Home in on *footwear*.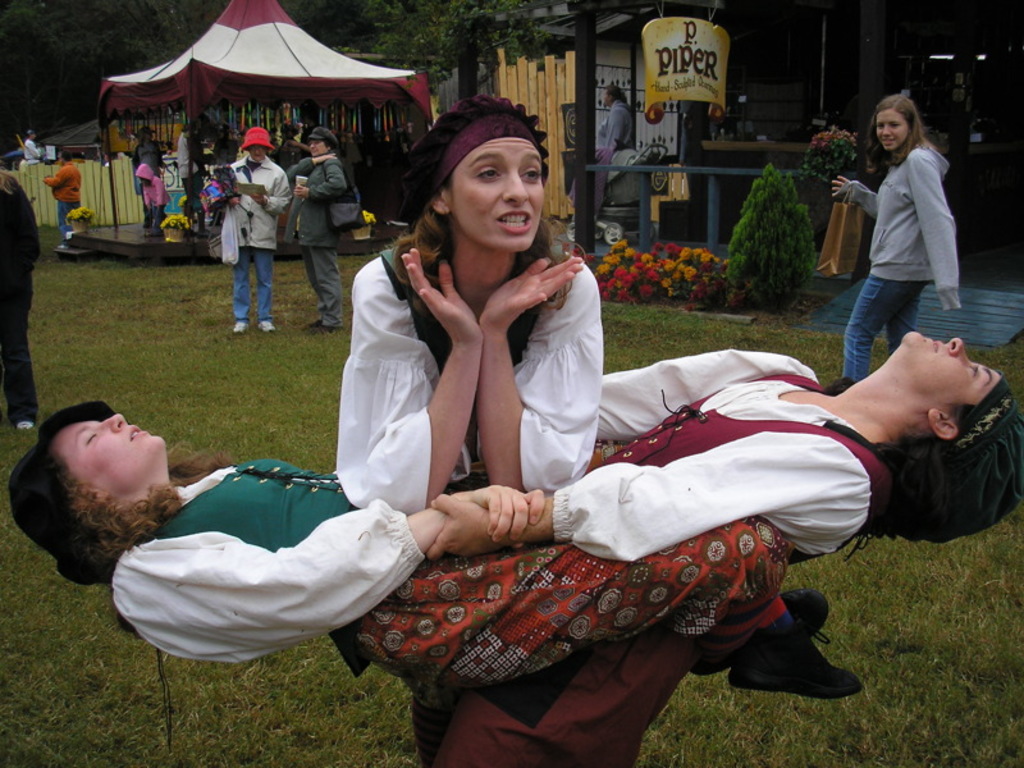
Homed in at [229,320,244,334].
